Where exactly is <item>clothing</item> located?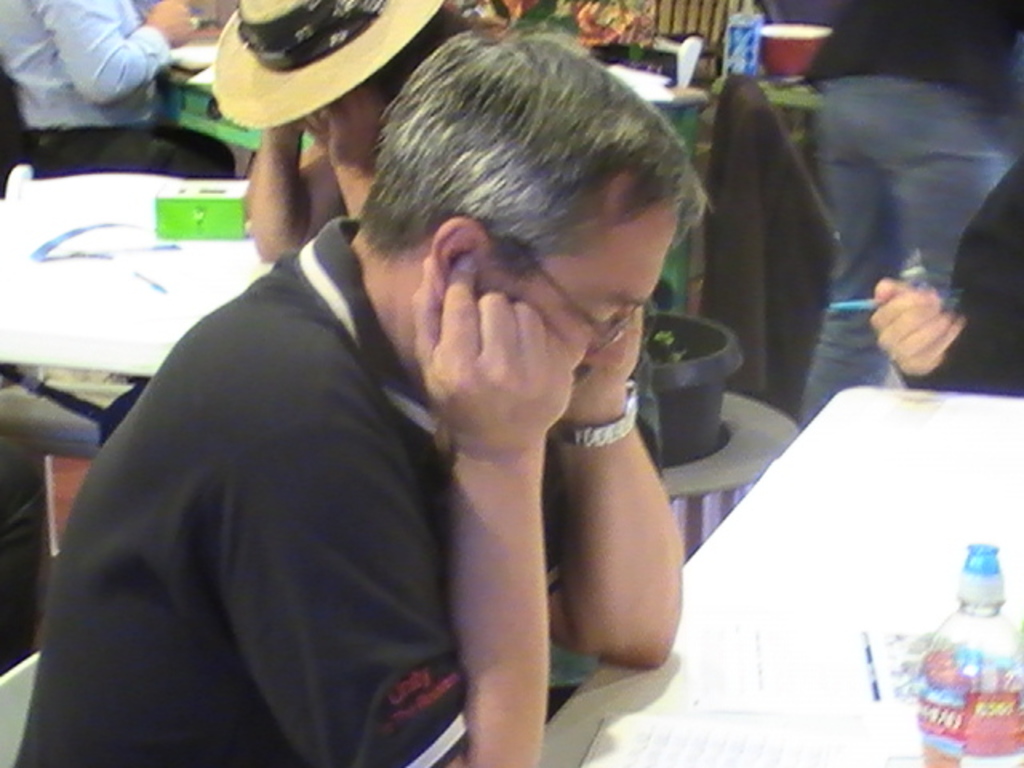
Its bounding box is detection(0, 0, 211, 166).
